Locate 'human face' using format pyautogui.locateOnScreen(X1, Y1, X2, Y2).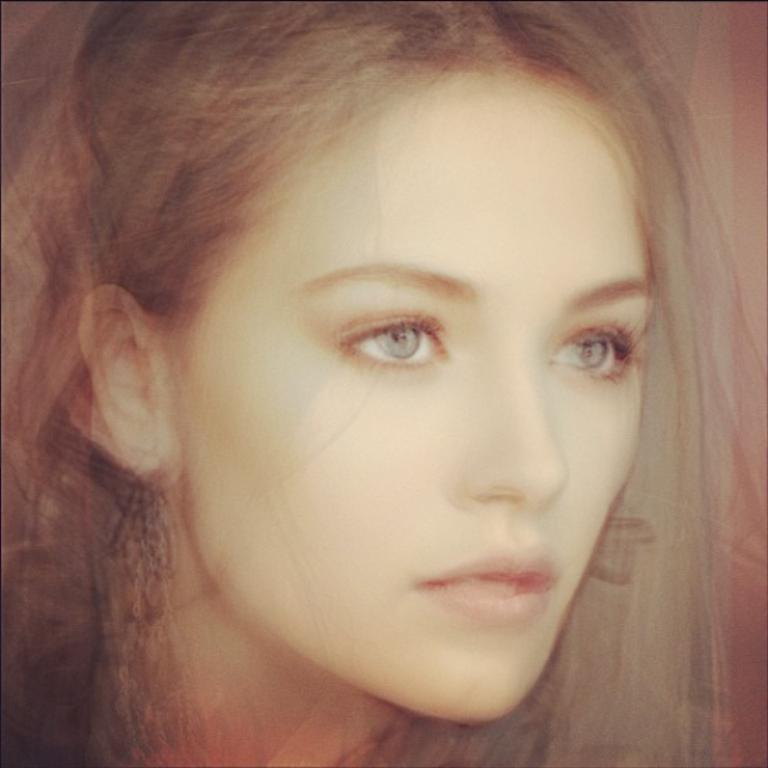
pyautogui.locateOnScreen(182, 75, 651, 727).
